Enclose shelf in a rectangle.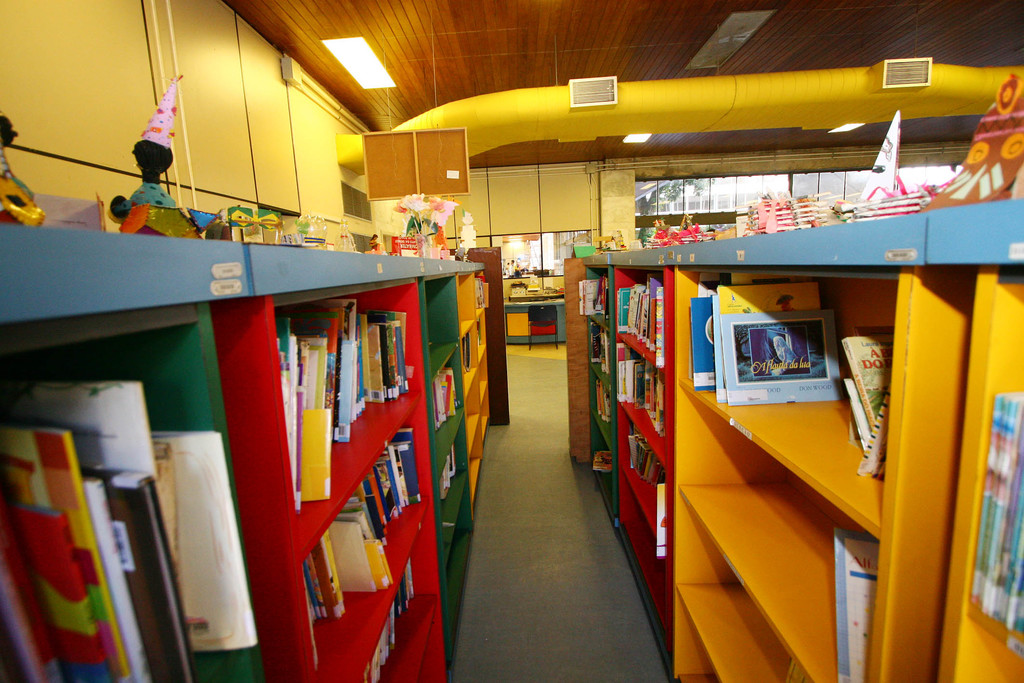
BBox(451, 267, 499, 516).
